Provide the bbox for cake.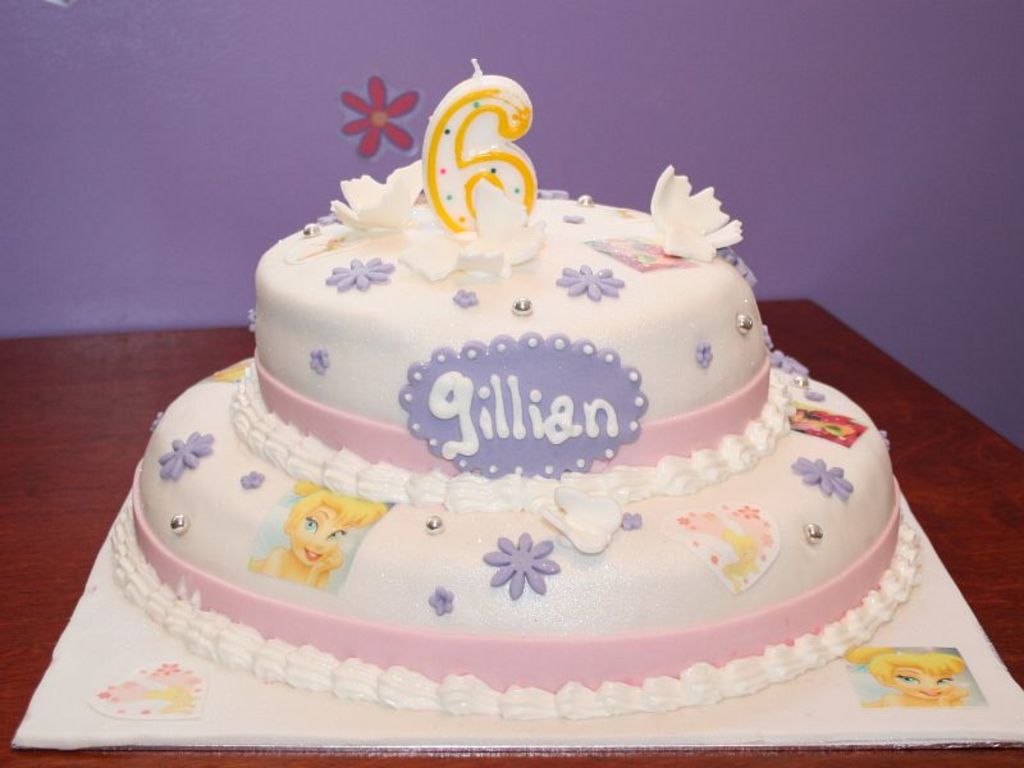
Rect(83, 86, 920, 735).
